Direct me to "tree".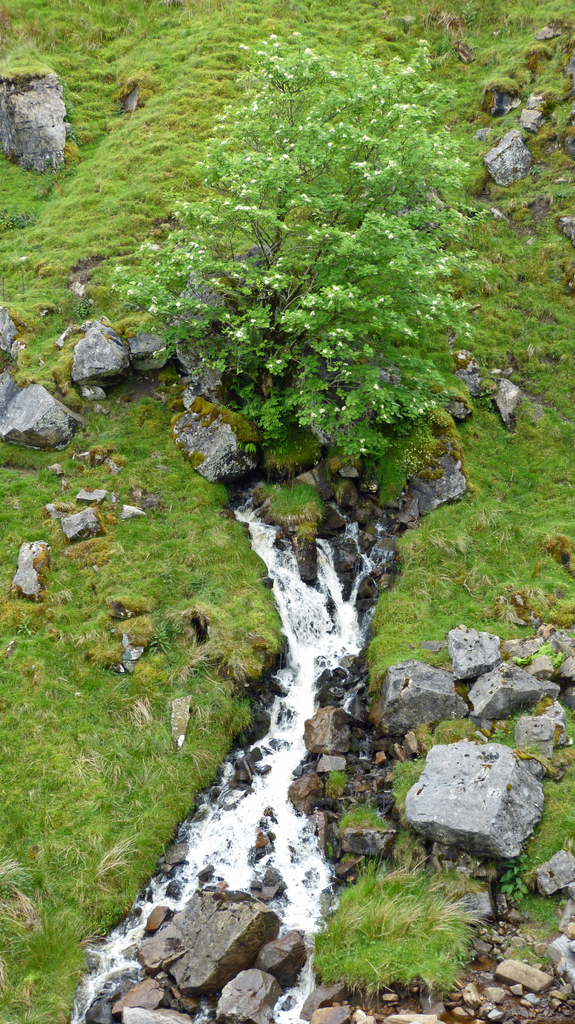
Direction: 88:37:498:547.
